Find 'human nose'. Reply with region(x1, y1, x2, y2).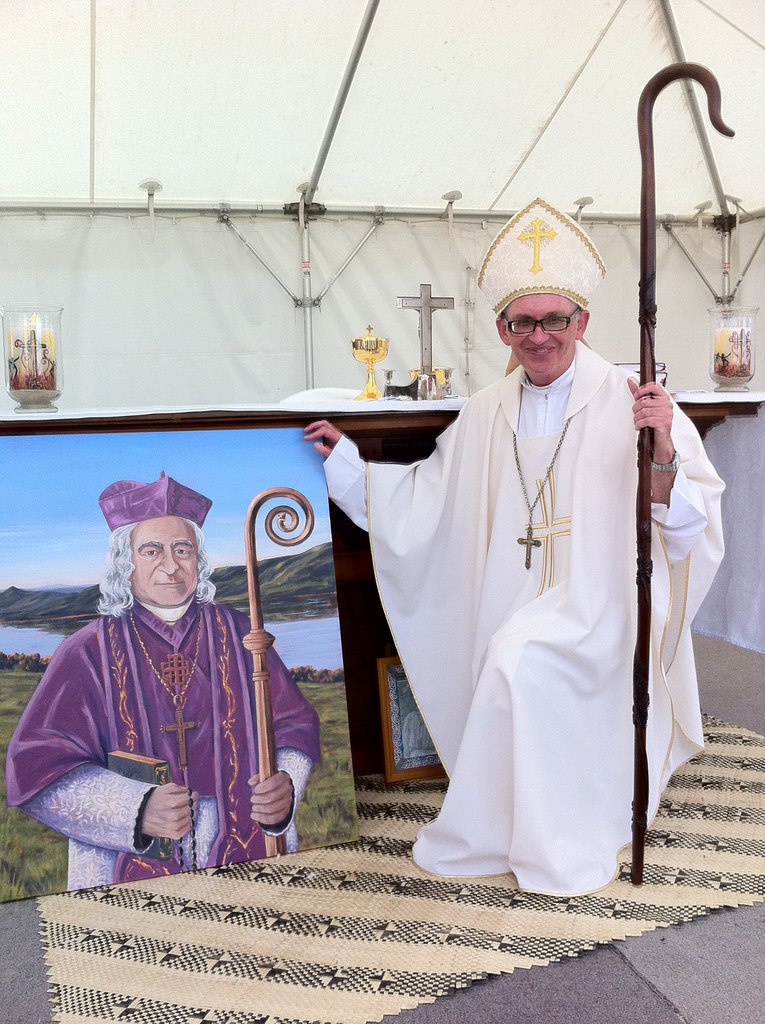
region(161, 547, 181, 574).
